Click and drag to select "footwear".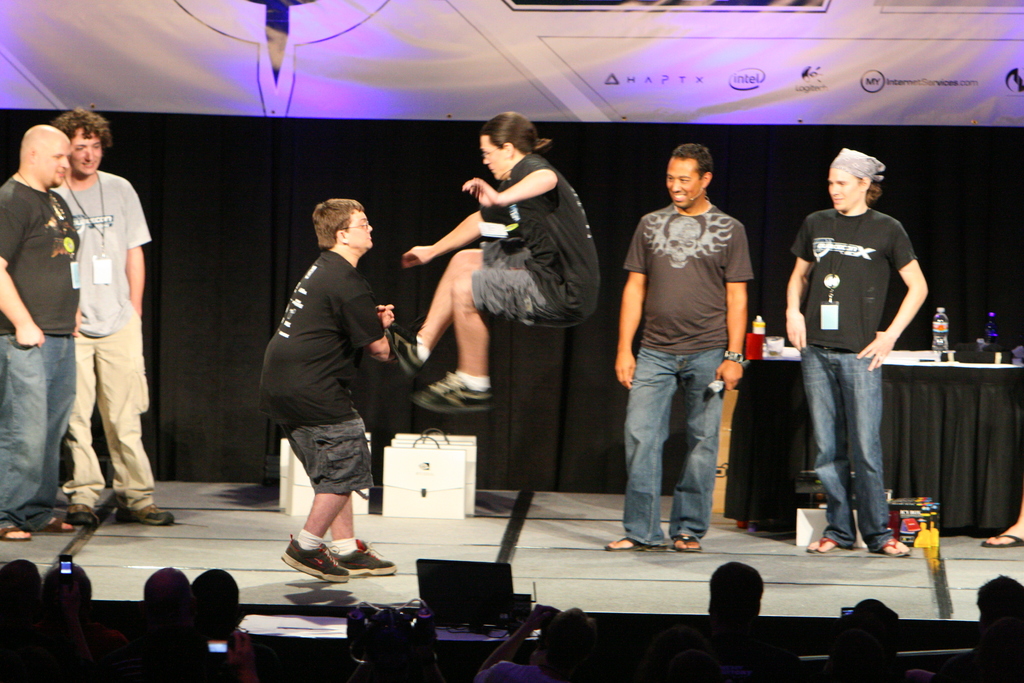
Selection: (673, 529, 705, 554).
